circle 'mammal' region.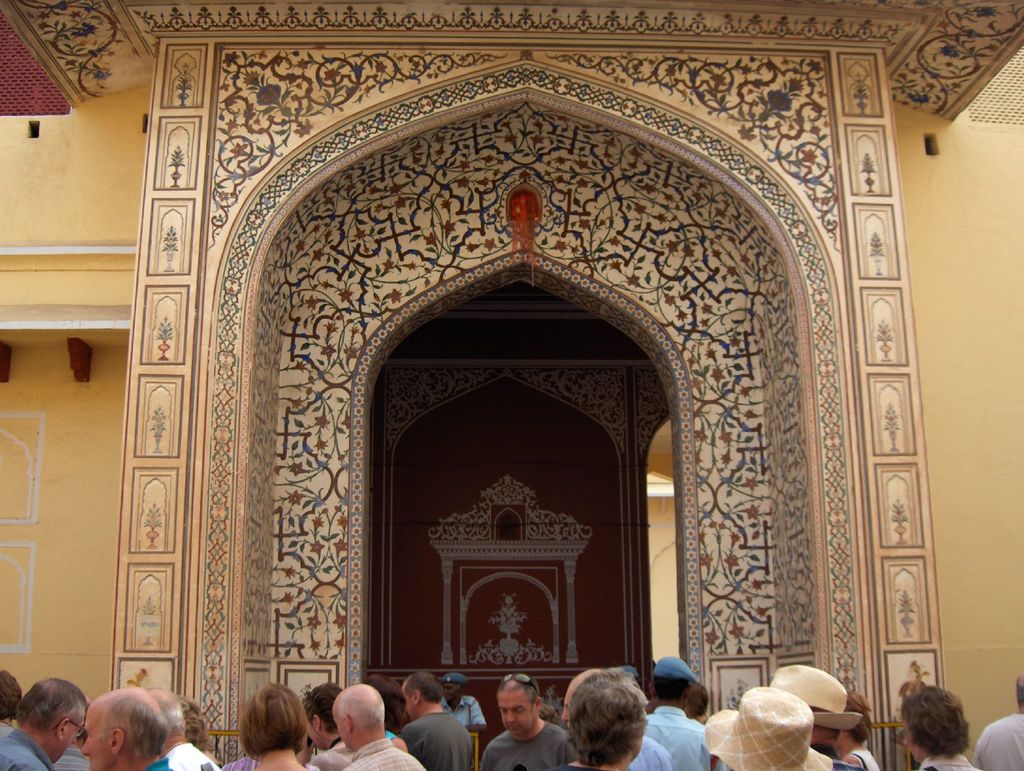
Region: left=0, top=674, right=22, bottom=744.
